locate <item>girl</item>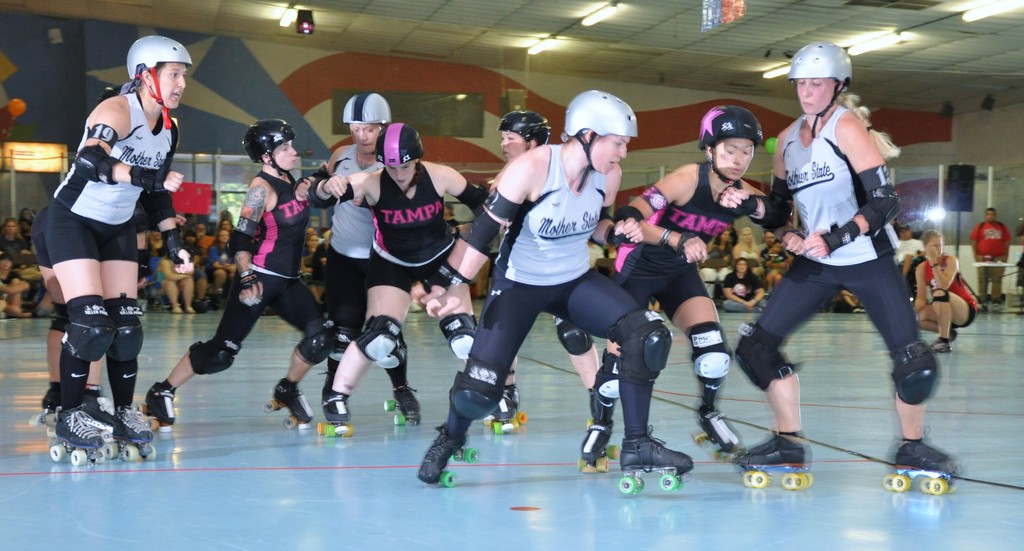
pyautogui.locateOnScreen(714, 232, 725, 249)
